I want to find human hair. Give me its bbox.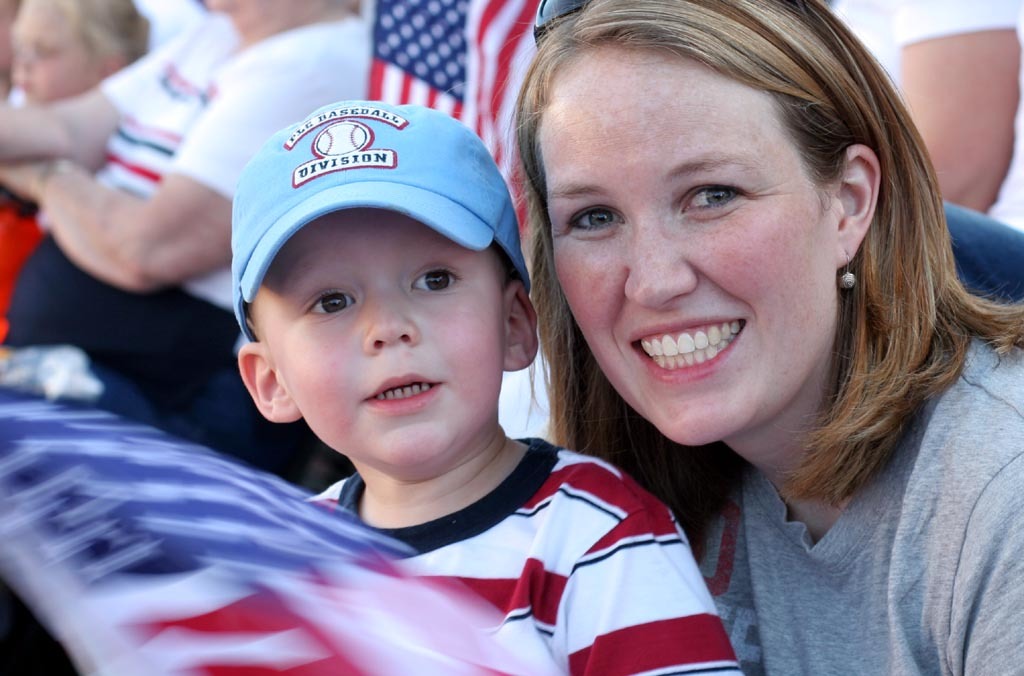
<bbox>484, 236, 525, 300</bbox>.
